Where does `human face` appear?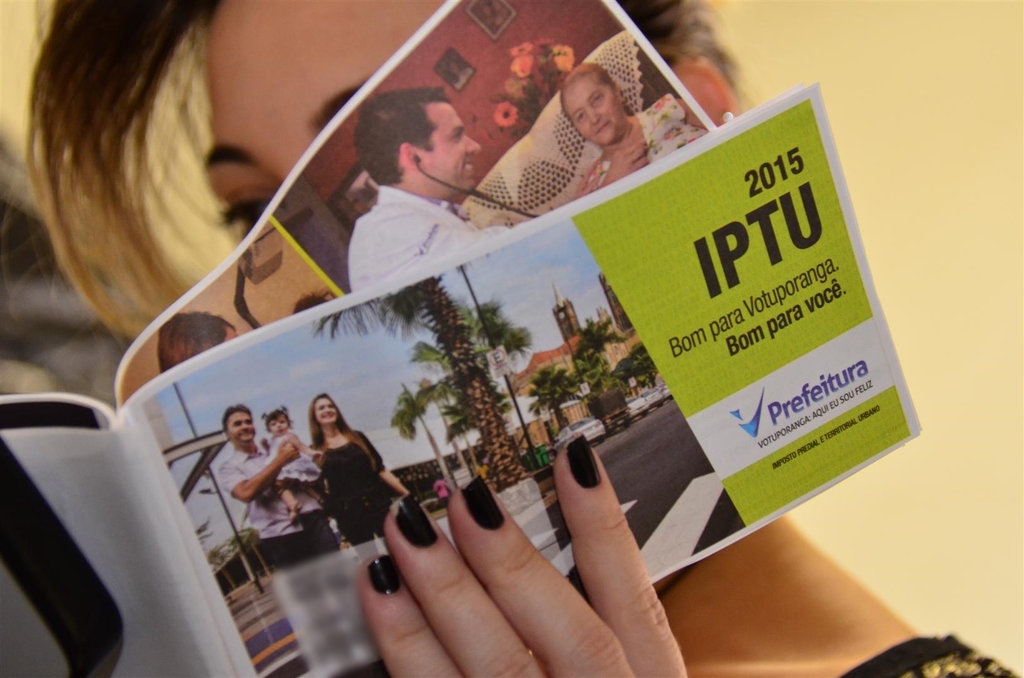
Appears at 226, 411, 253, 441.
